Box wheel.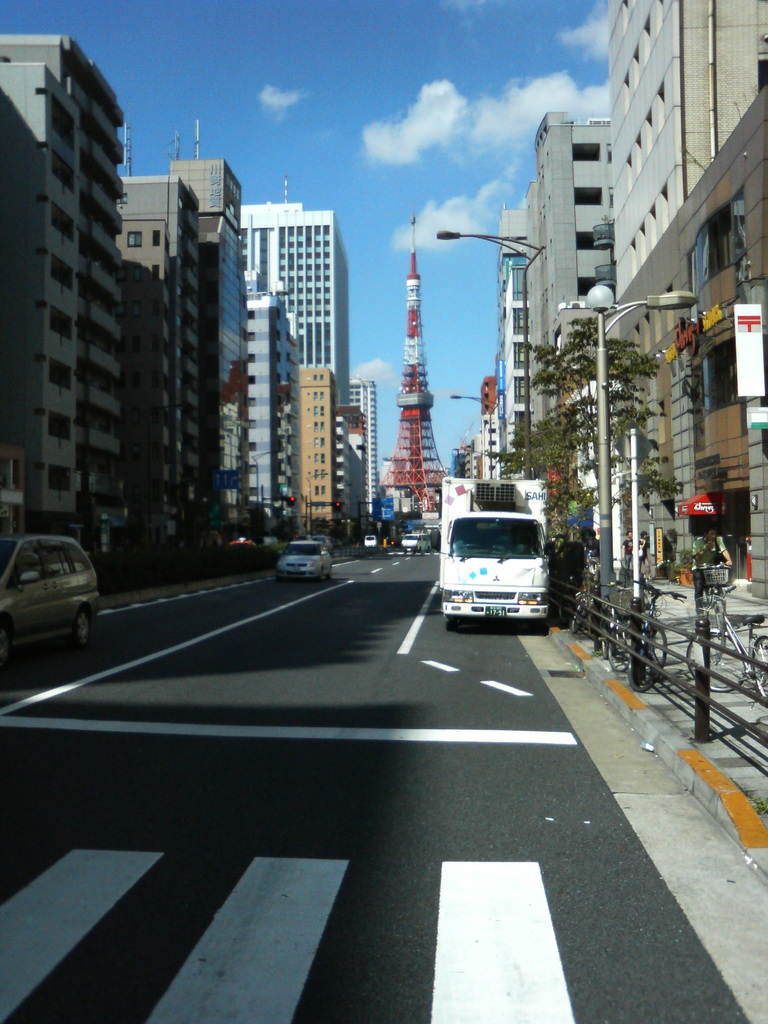
x1=607, y1=625, x2=632, y2=675.
